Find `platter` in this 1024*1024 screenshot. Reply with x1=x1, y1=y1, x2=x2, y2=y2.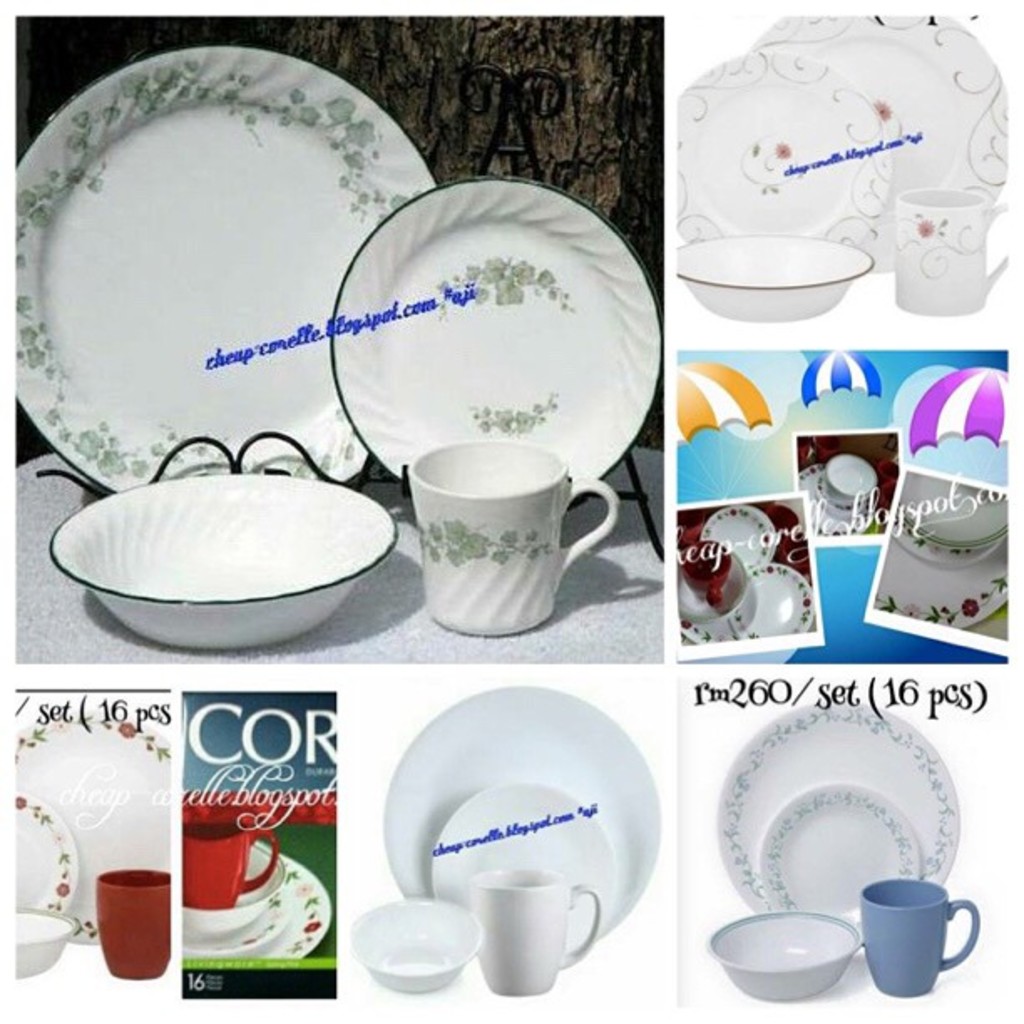
x1=900, y1=477, x2=1002, y2=537.
